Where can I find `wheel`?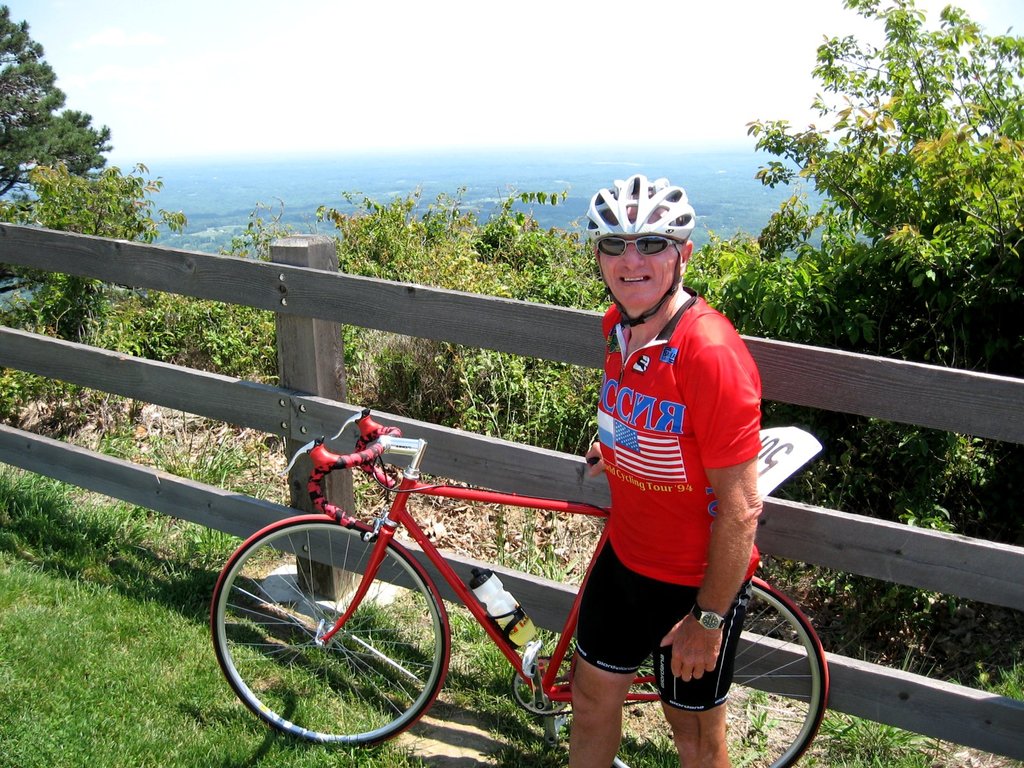
You can find it at 214,512,451,750.
